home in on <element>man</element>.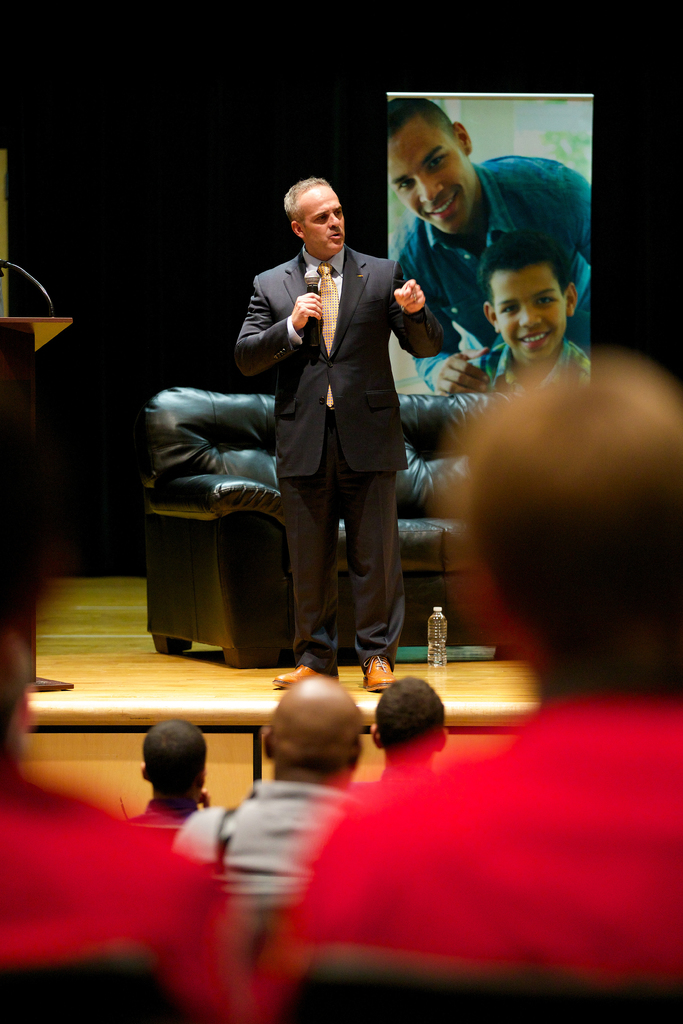
Homed in at [239,180,458,701].
